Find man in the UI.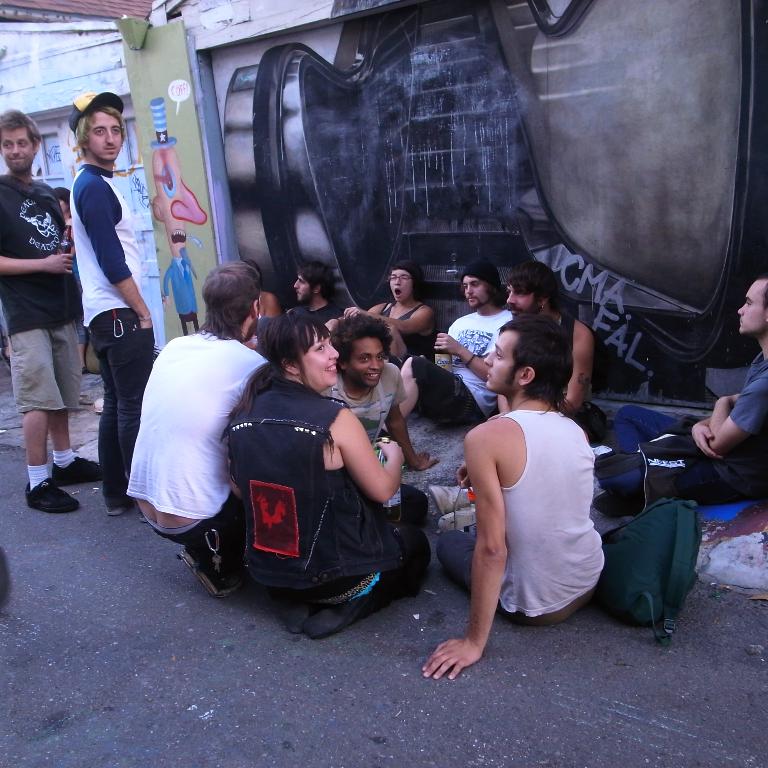
UI element at (398,260,517,430).
